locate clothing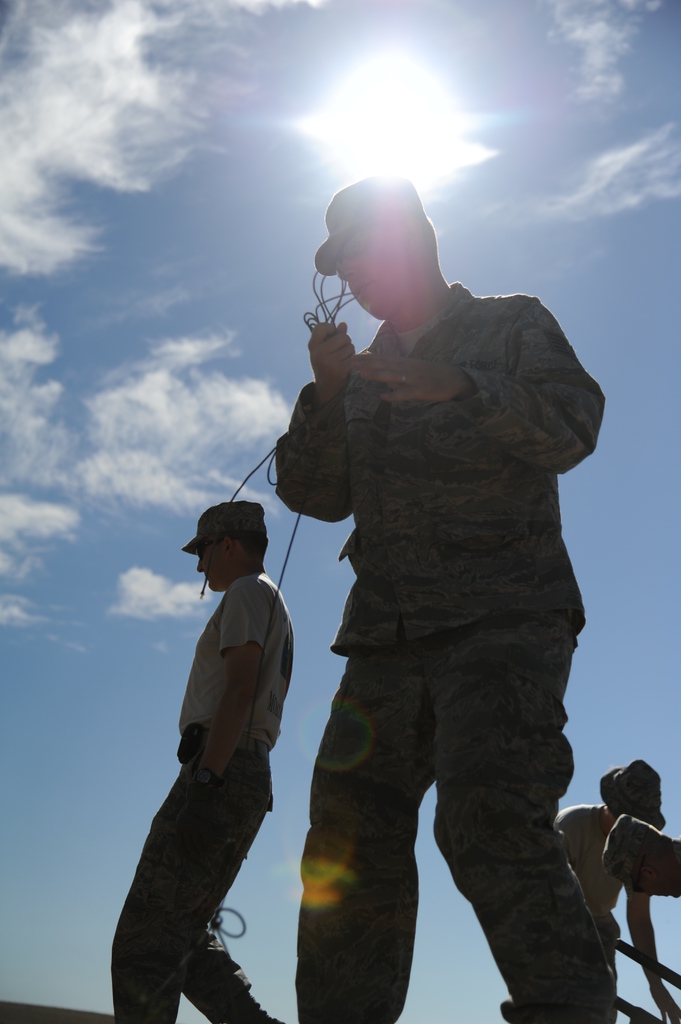
Rect(245, 204, 618, 1000)
